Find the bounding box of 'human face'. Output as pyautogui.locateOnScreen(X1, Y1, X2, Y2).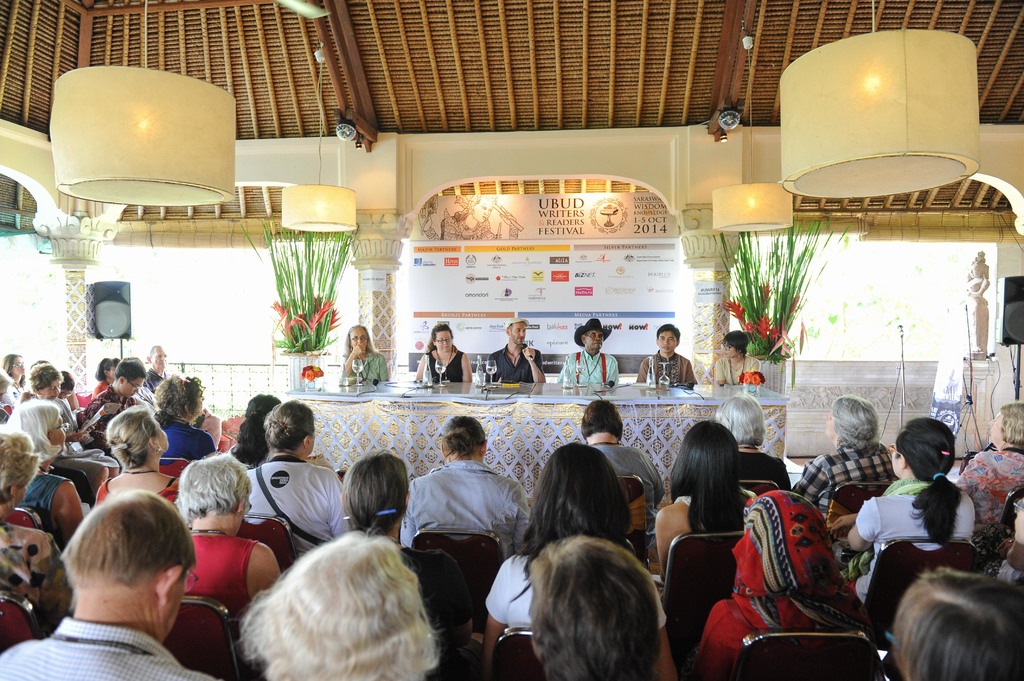
pyautogui.locateOnScreen(579, 331, 606, 351).
